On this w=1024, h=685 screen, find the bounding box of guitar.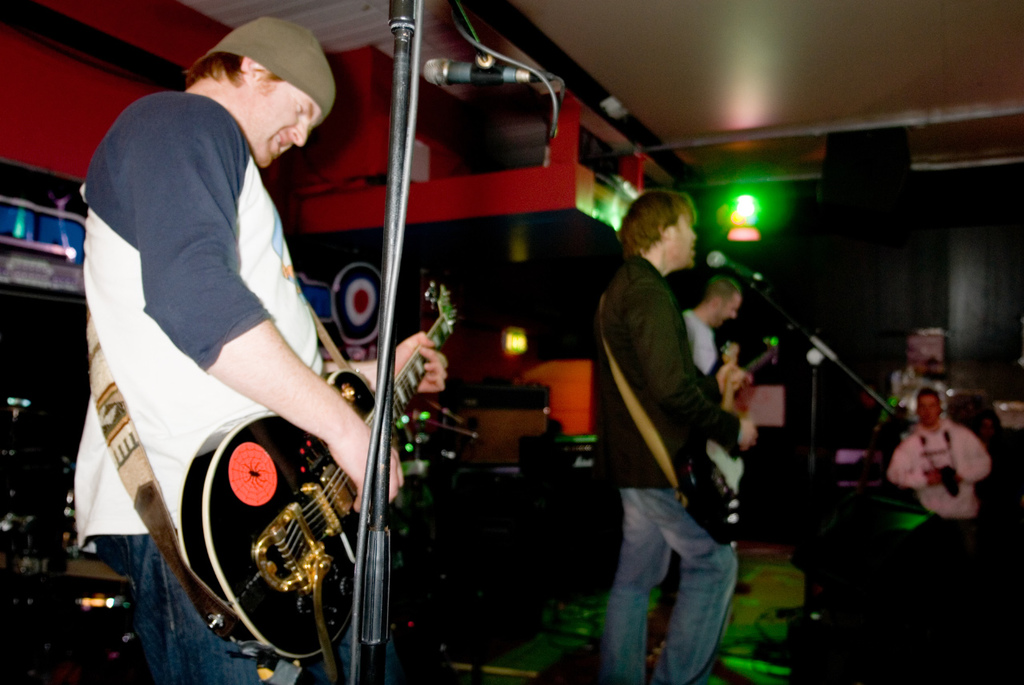
Bounding box: pyautogui.locateOnScreen(178, 276, 462, 670).
